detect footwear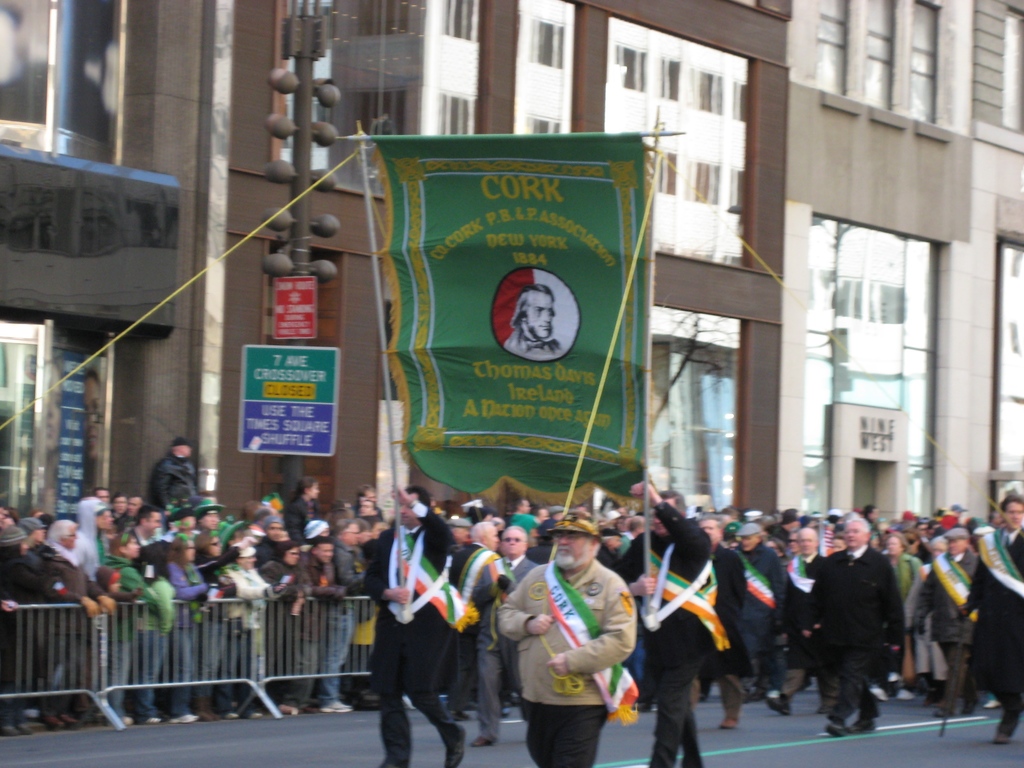
bbox=[452, 710, 476, 723]
